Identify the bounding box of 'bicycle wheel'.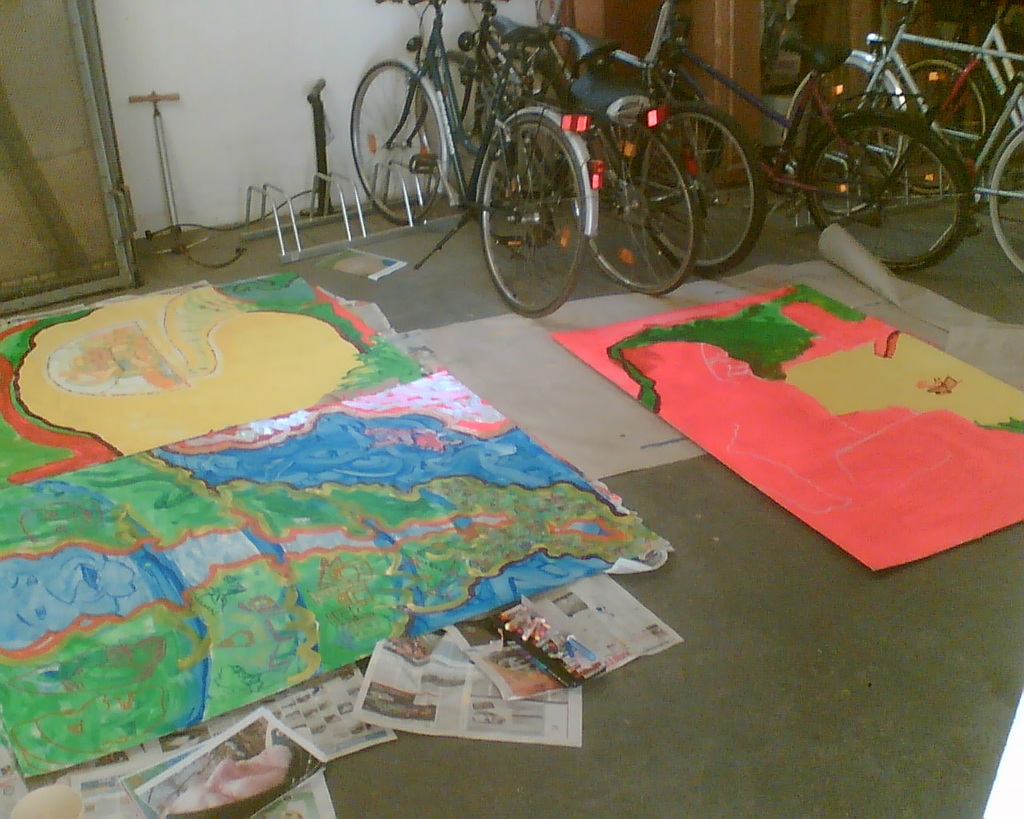
box=[416, 51, 507, 205].
